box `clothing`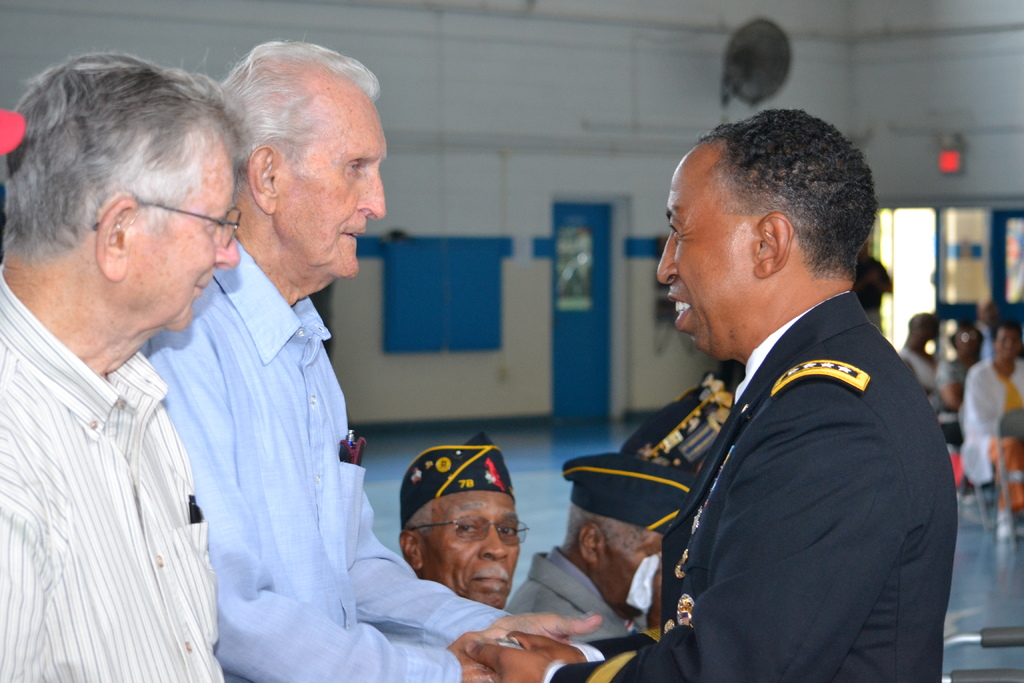
898, 347, 937, 391
